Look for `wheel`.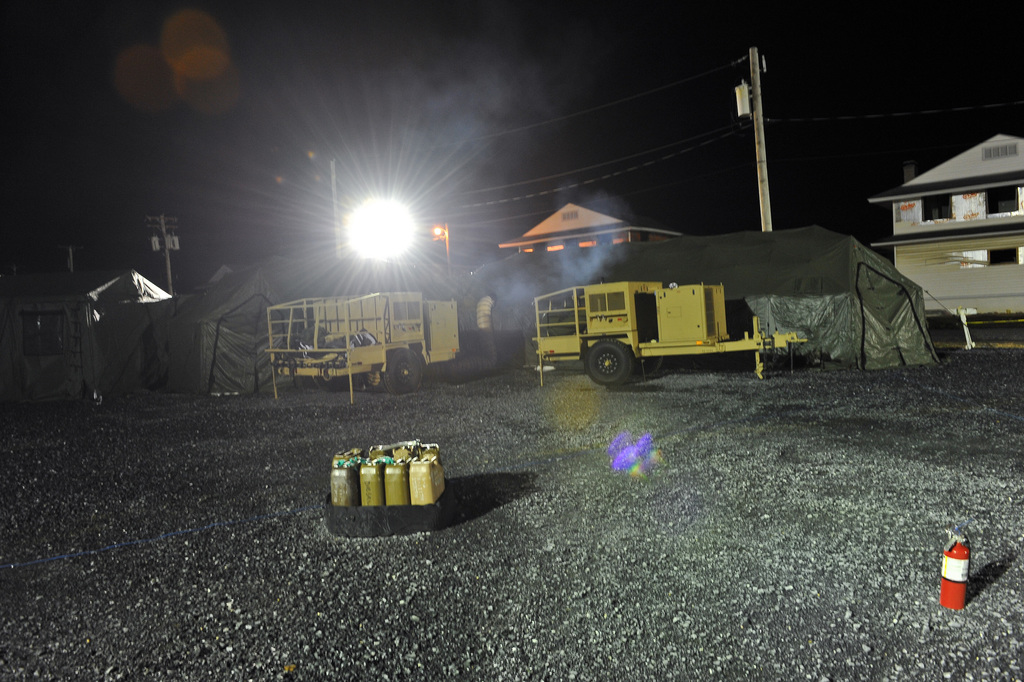
Found: {"left": 386, "top": 346, "right": 429, "bottom": 387}.
